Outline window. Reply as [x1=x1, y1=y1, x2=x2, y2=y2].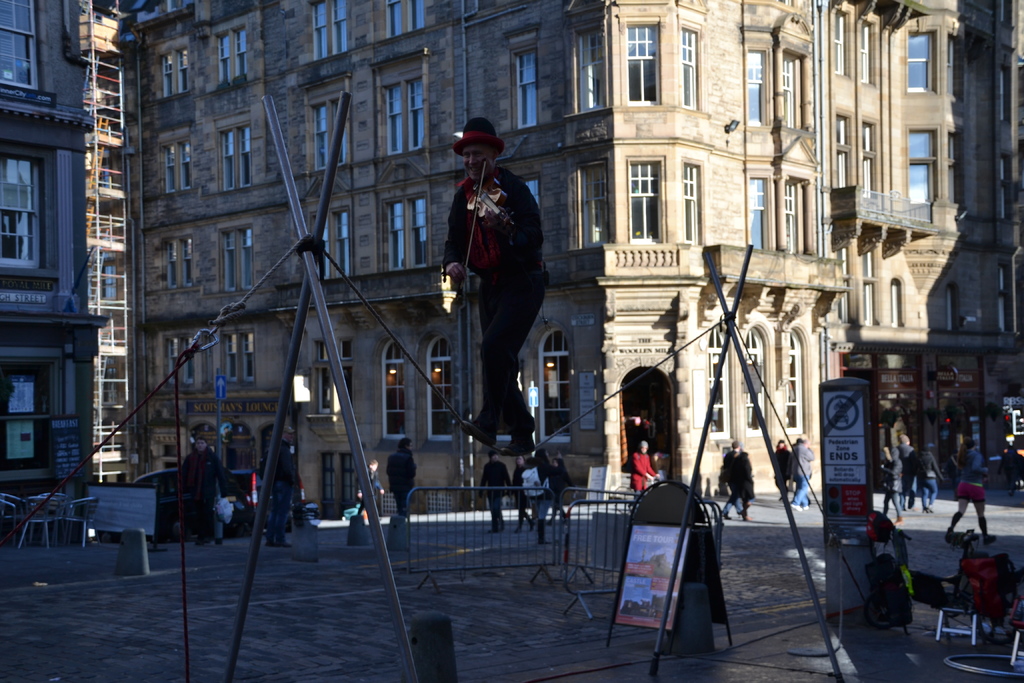
[x1=312, y1=0, x2=348, y2=63].
